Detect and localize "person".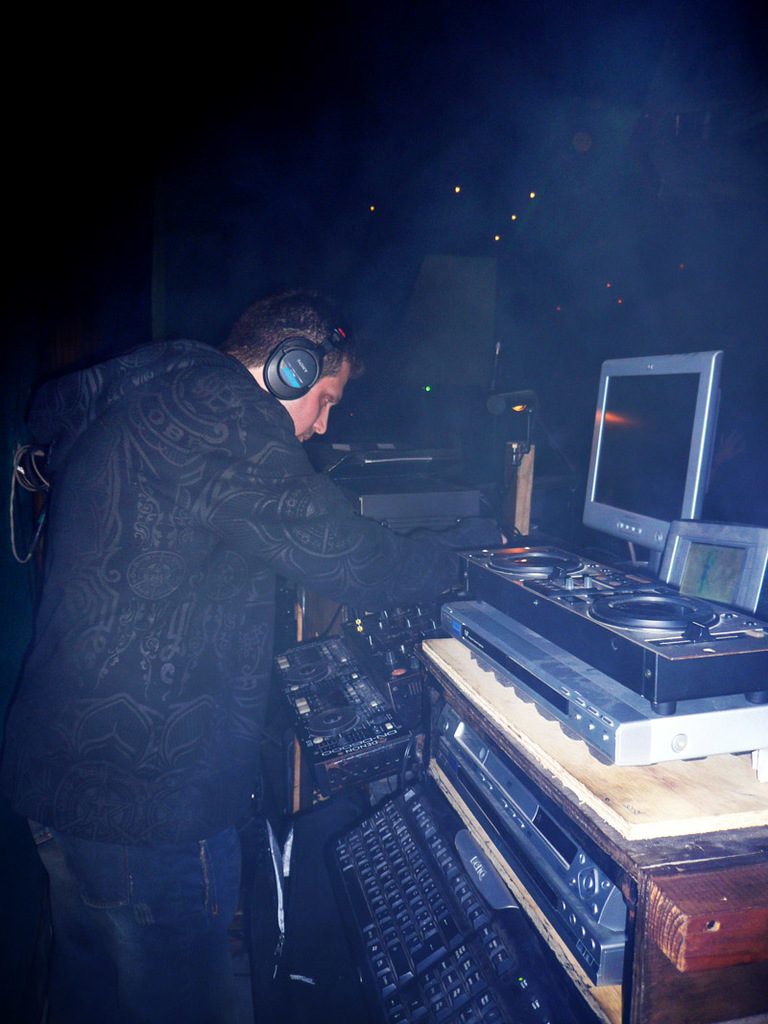
Localized at detection(0, 292, 471, 1023).
